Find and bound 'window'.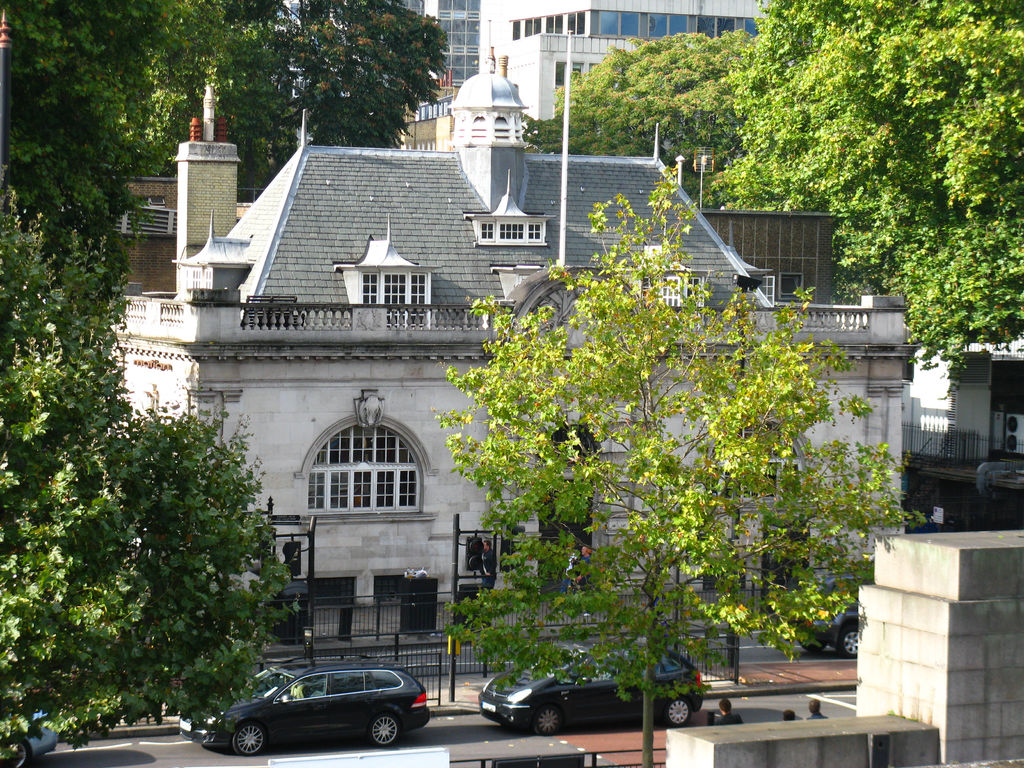
Bound: (307,425,427,515).
